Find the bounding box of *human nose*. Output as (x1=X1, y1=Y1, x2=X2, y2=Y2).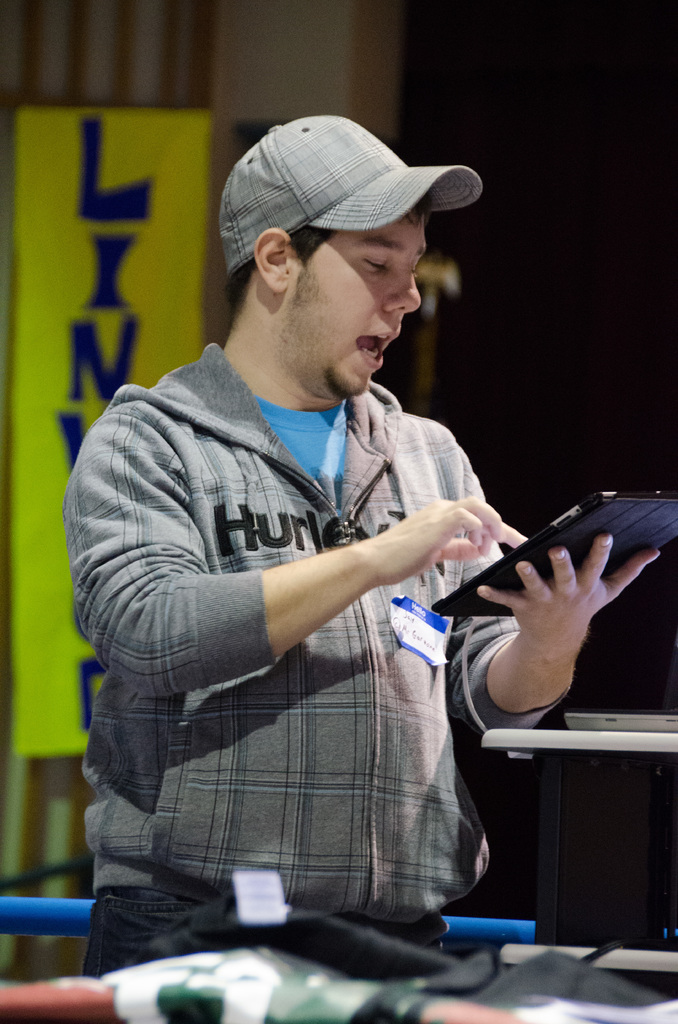
(x1=383, y1=263, x2=421, y2=316).
